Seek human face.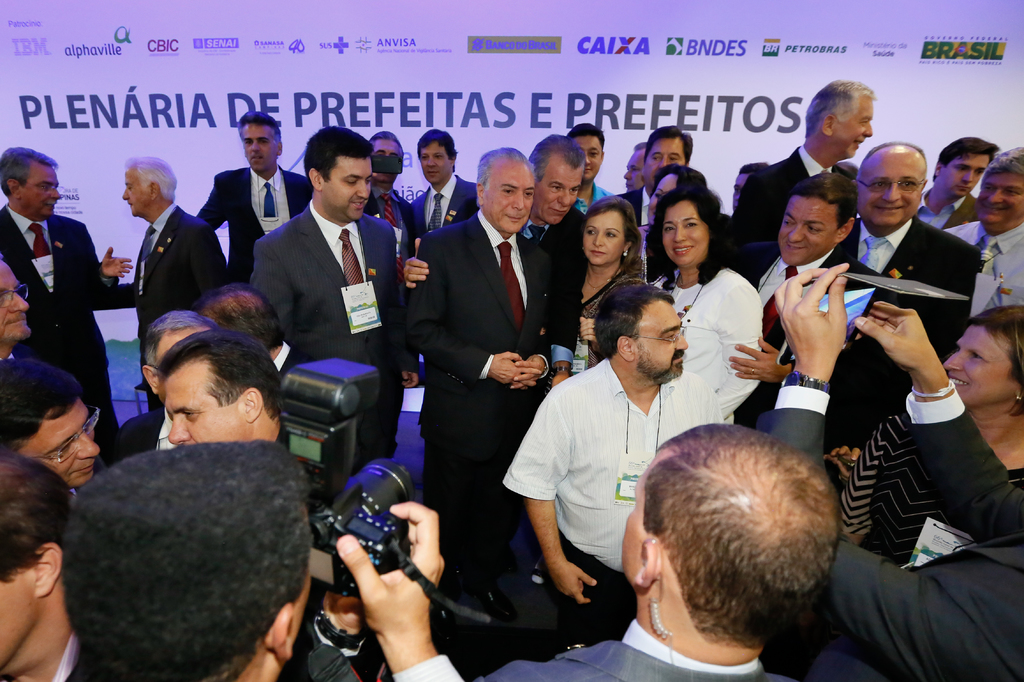
box(0, 585, 38, 667).
